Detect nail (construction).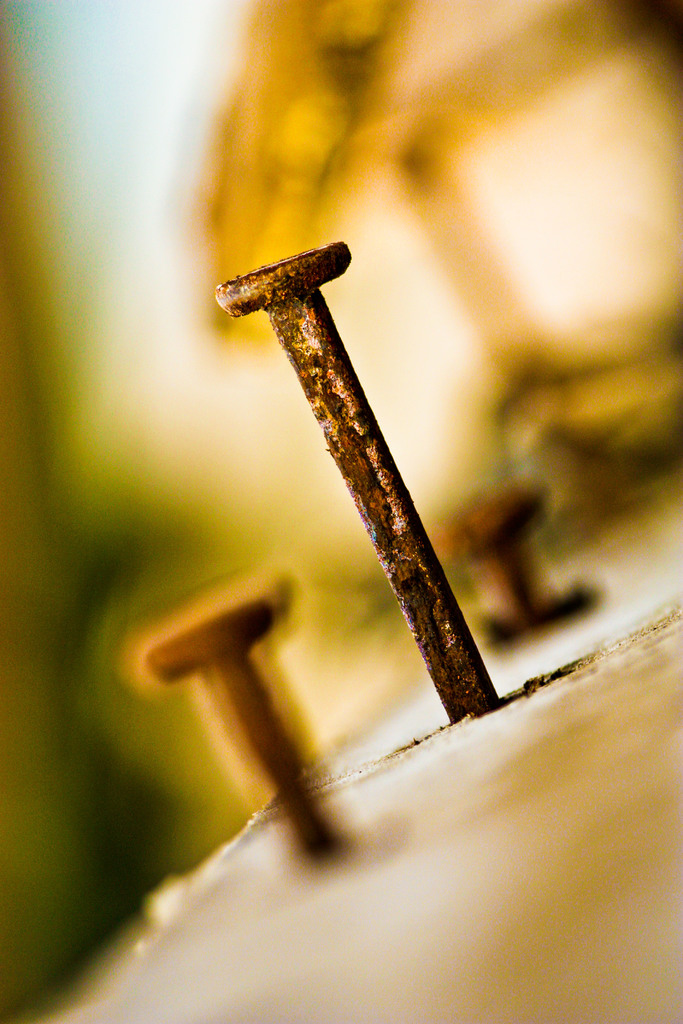
Detected at locate(213, 251, 490, 698).
